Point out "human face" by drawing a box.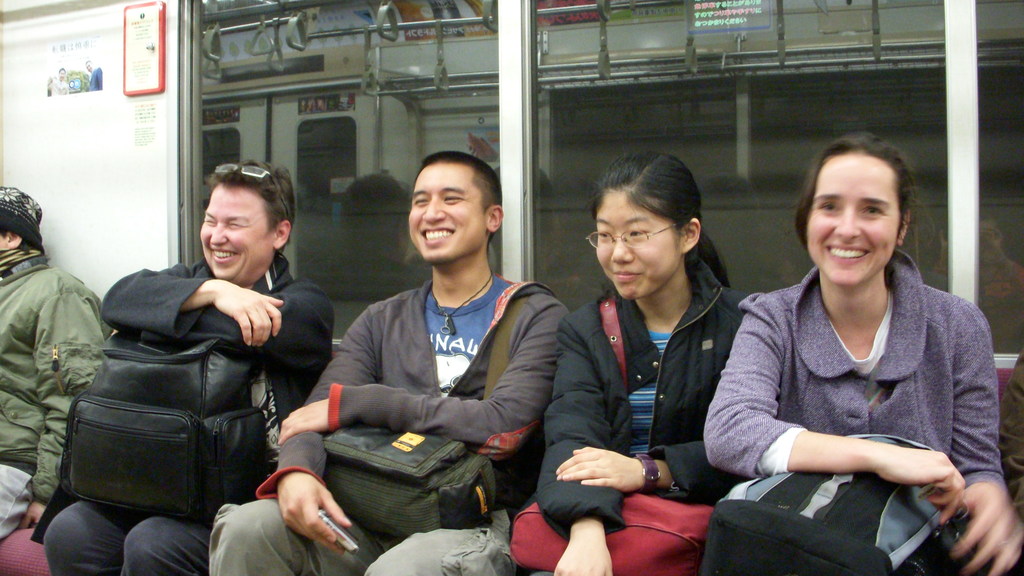
805/148/905/286.
